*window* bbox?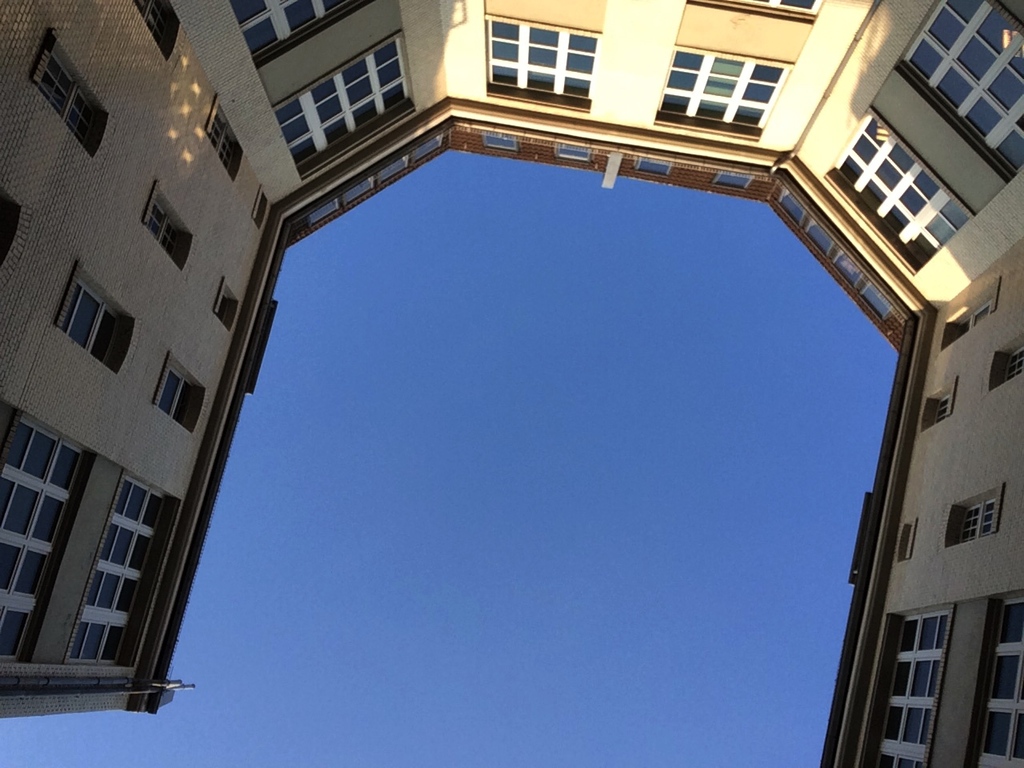
crop(979, 586, 1023, 767)
